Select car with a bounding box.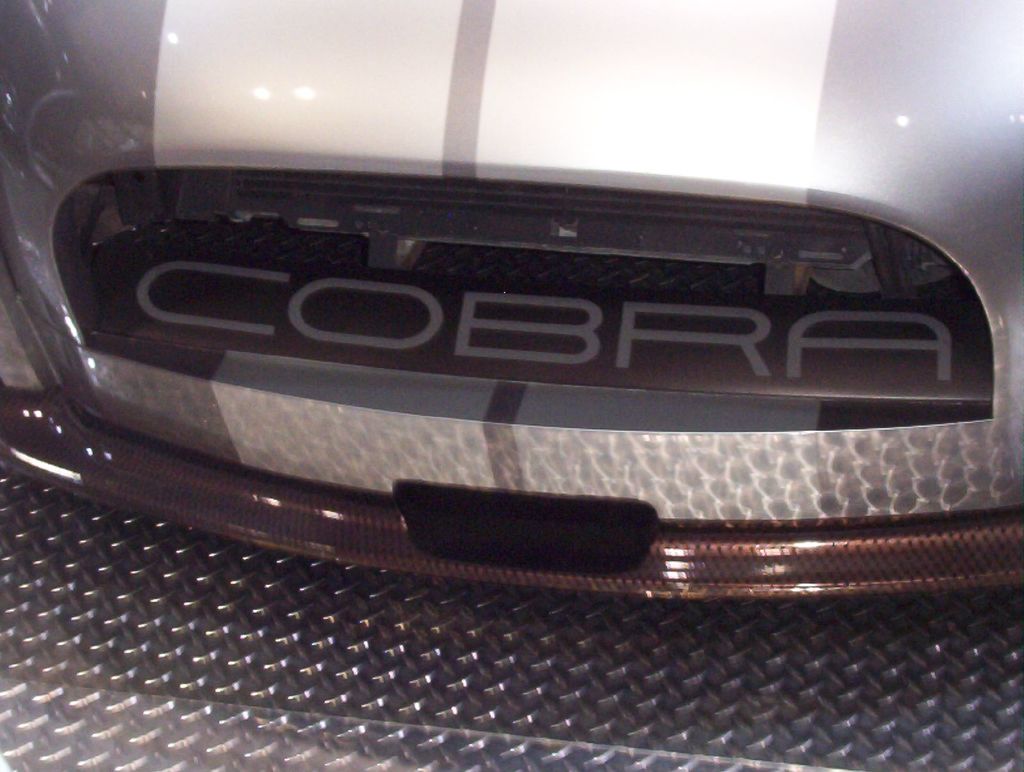
0/0/1023/595.
